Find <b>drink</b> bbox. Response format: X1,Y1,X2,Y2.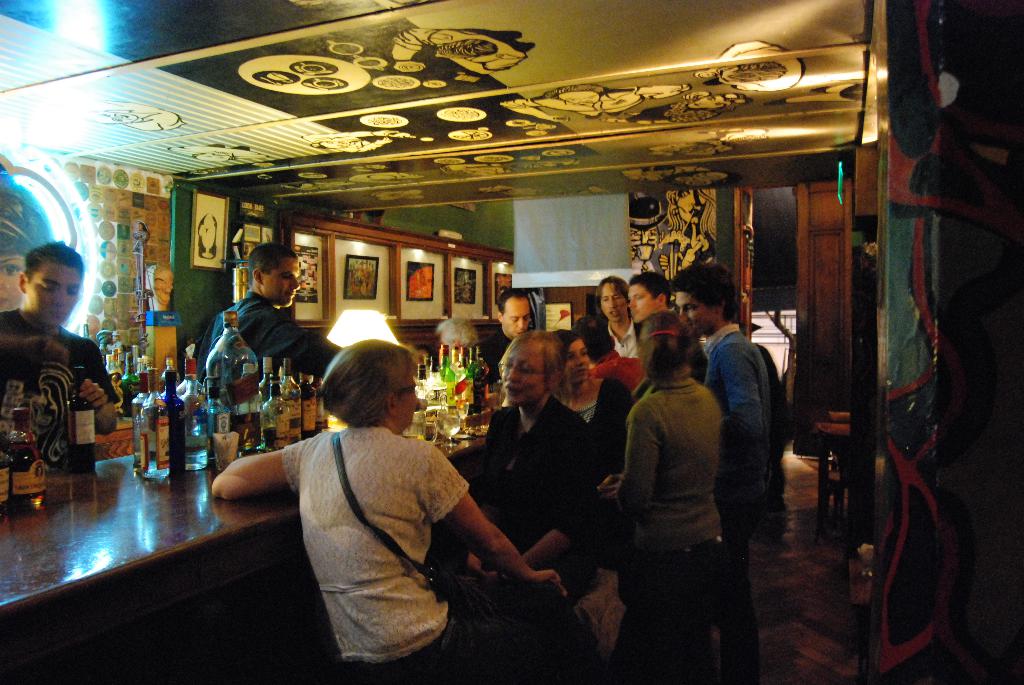
6,412,43,513.
